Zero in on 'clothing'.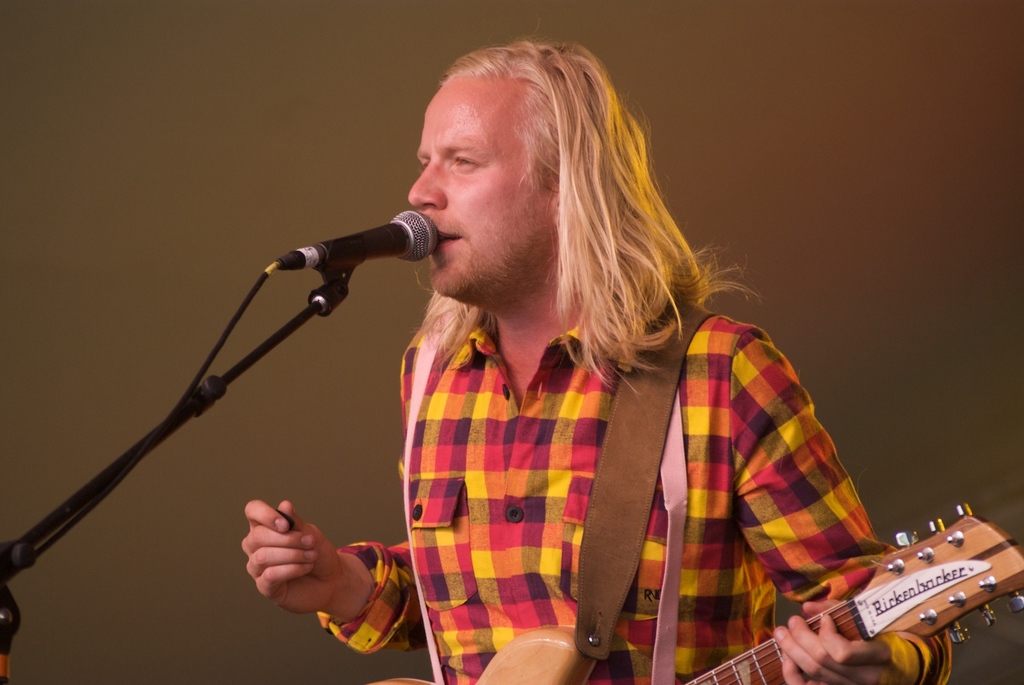
Zeroed in: locate(306, 271, 877, 676).
